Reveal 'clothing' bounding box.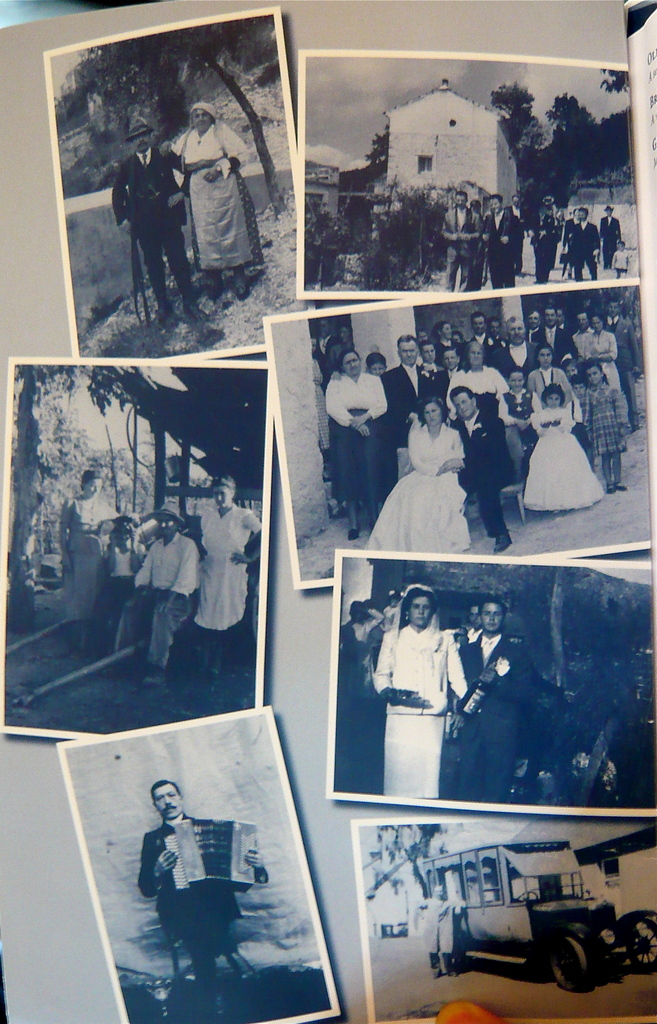
Revealed: (430, 629, 537, 797).
